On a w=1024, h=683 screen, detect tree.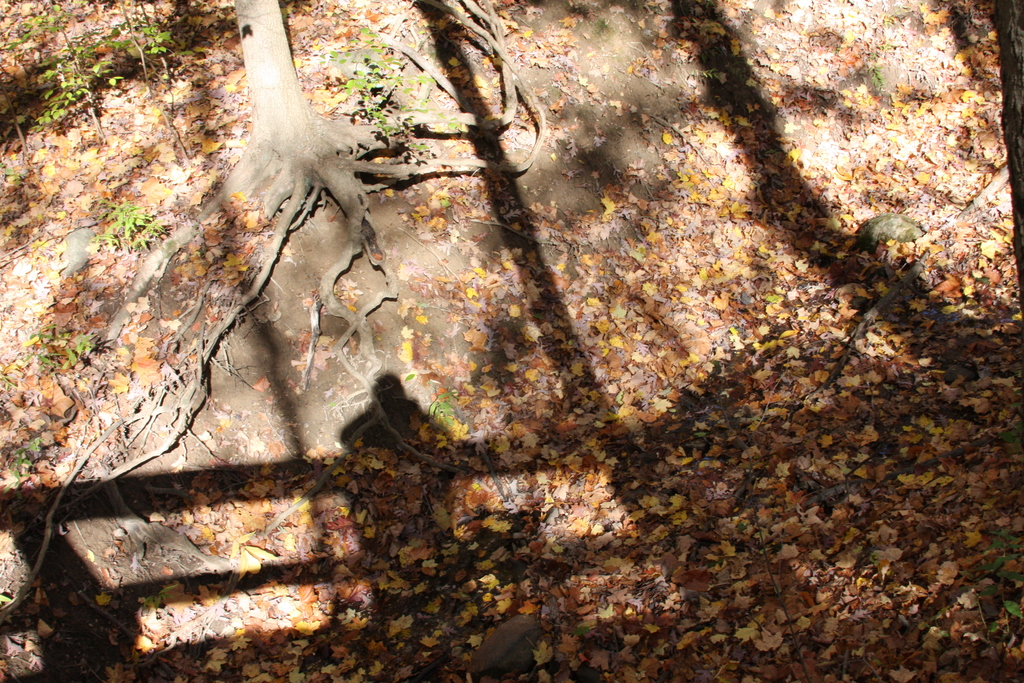
(x1=0, y1=0, x2=556, y2=629).
